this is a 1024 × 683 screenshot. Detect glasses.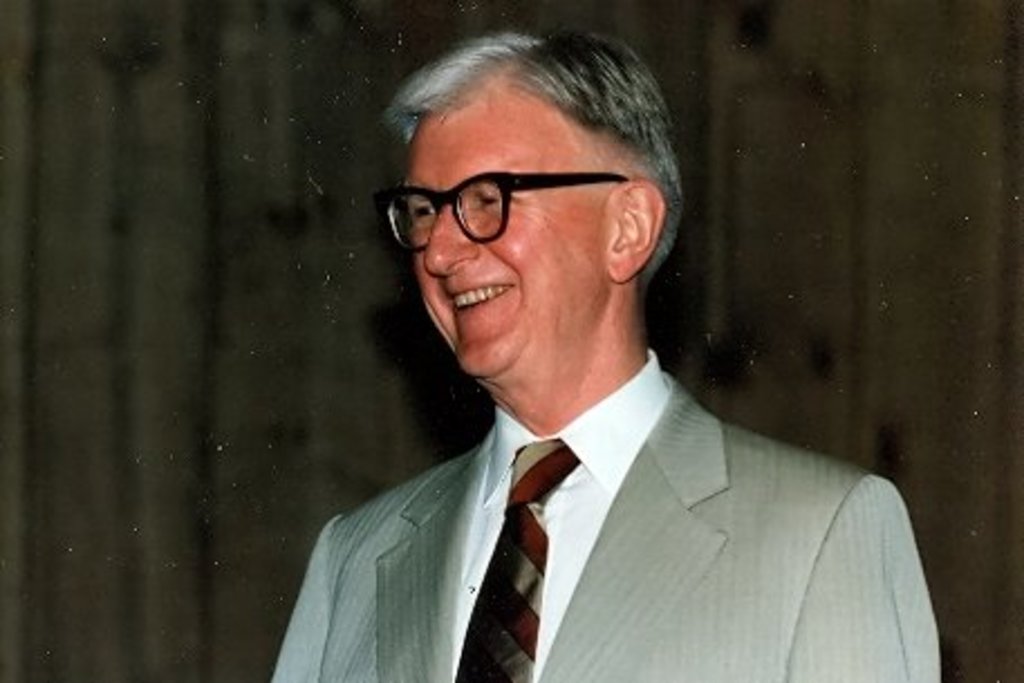
bbox(383, 168, 634, 253).
